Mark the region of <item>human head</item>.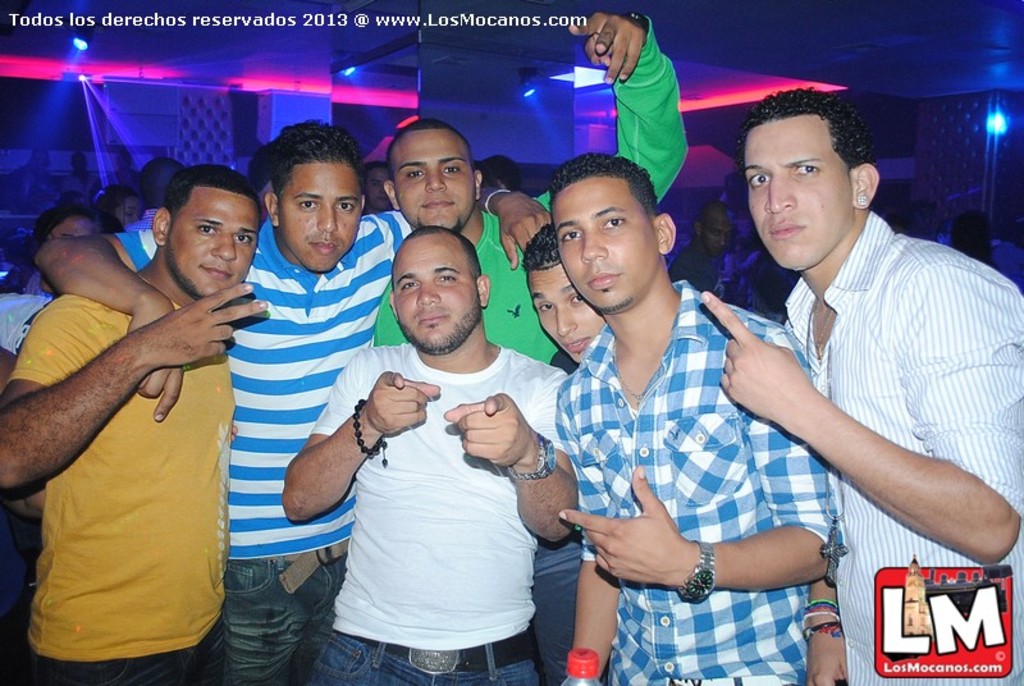
Region: <region>384, 120, 481, 234</region>.
